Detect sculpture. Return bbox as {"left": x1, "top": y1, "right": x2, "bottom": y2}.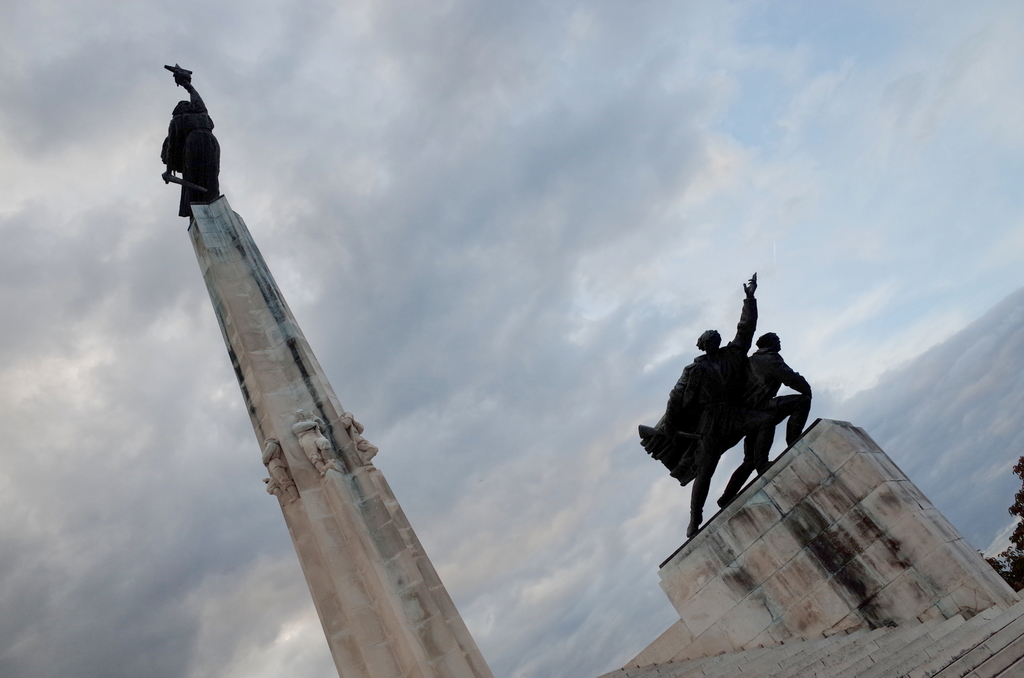
{"left": 634, "top": 265, "right": 767, "bottom": 535}.
